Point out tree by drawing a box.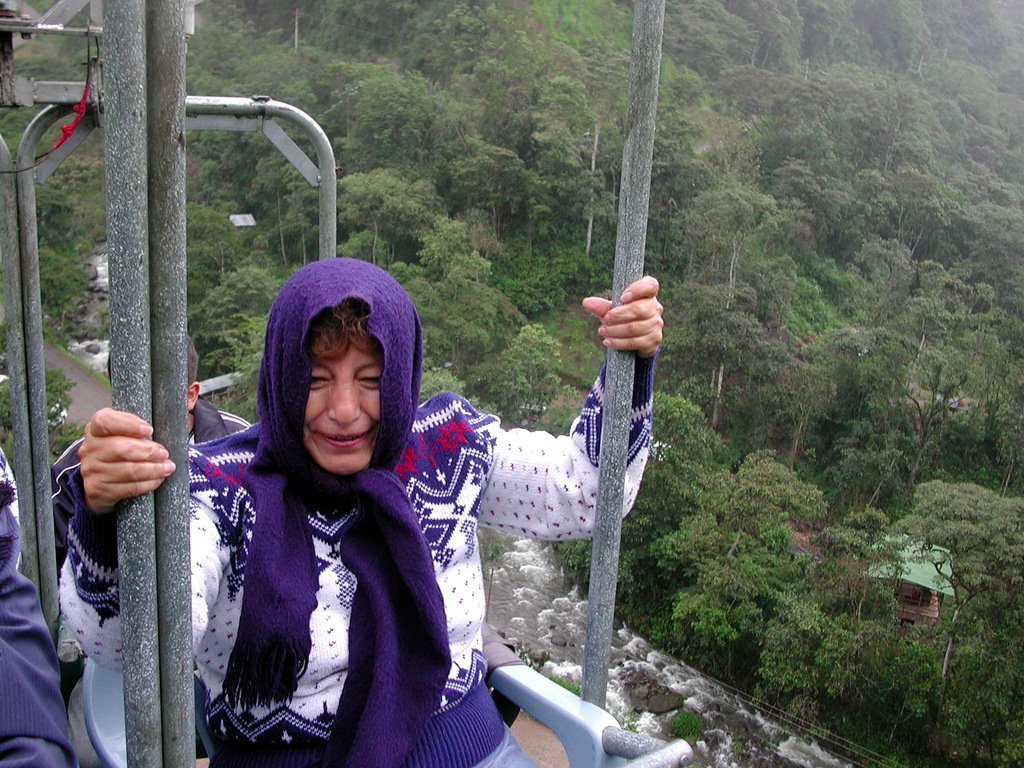
[33,257,84,342].
